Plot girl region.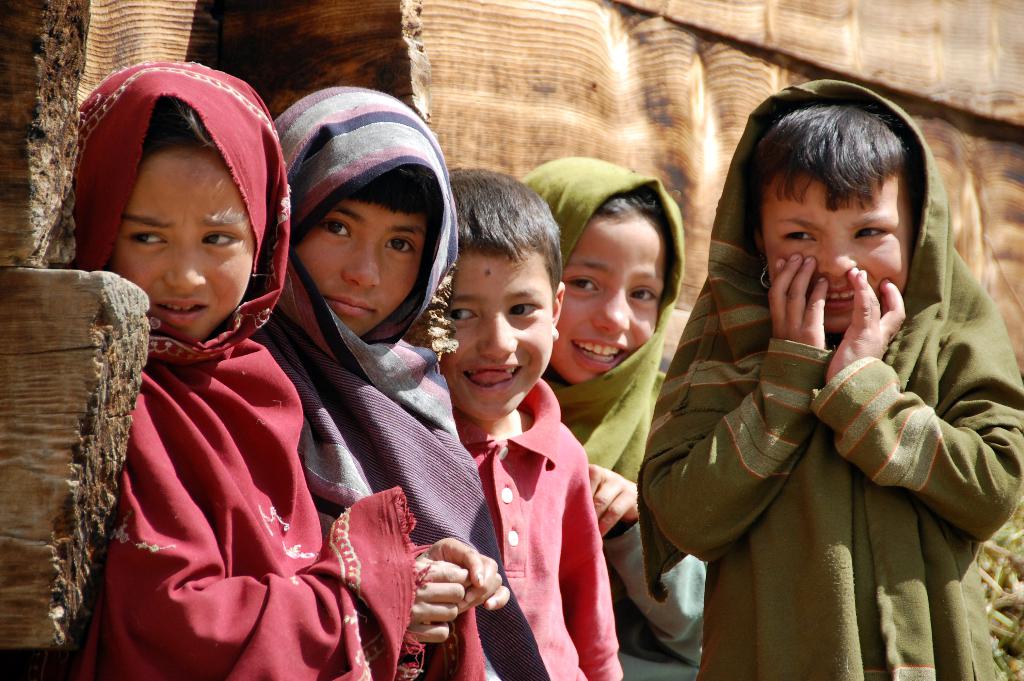
Plotted at locate(641, 76, 1023, 680).
